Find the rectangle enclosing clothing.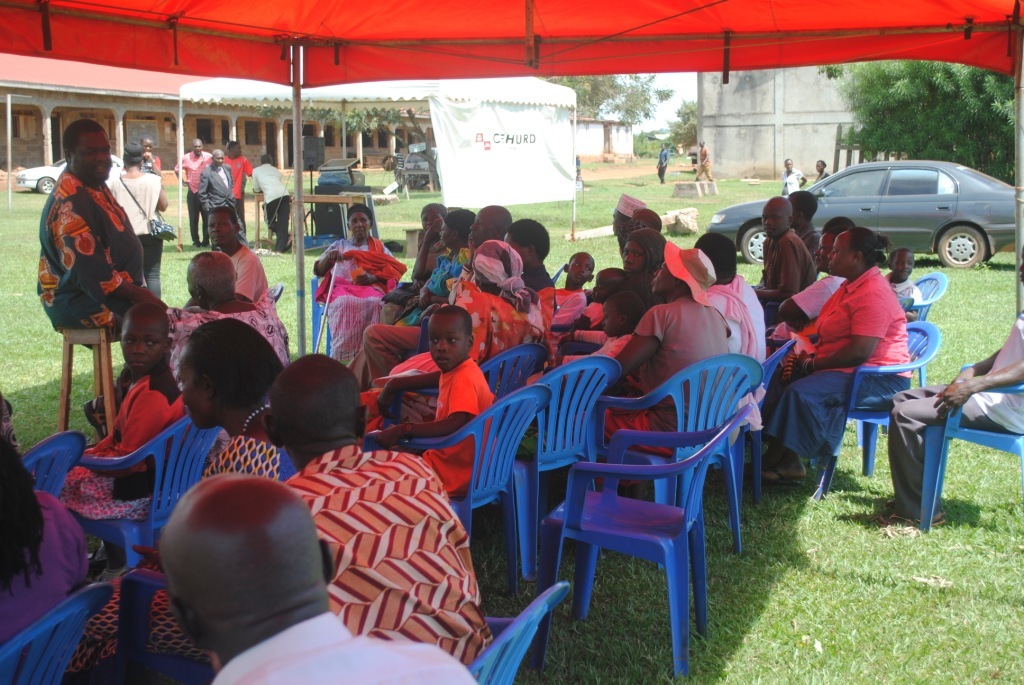
box=[751, 226, 809, 308].
